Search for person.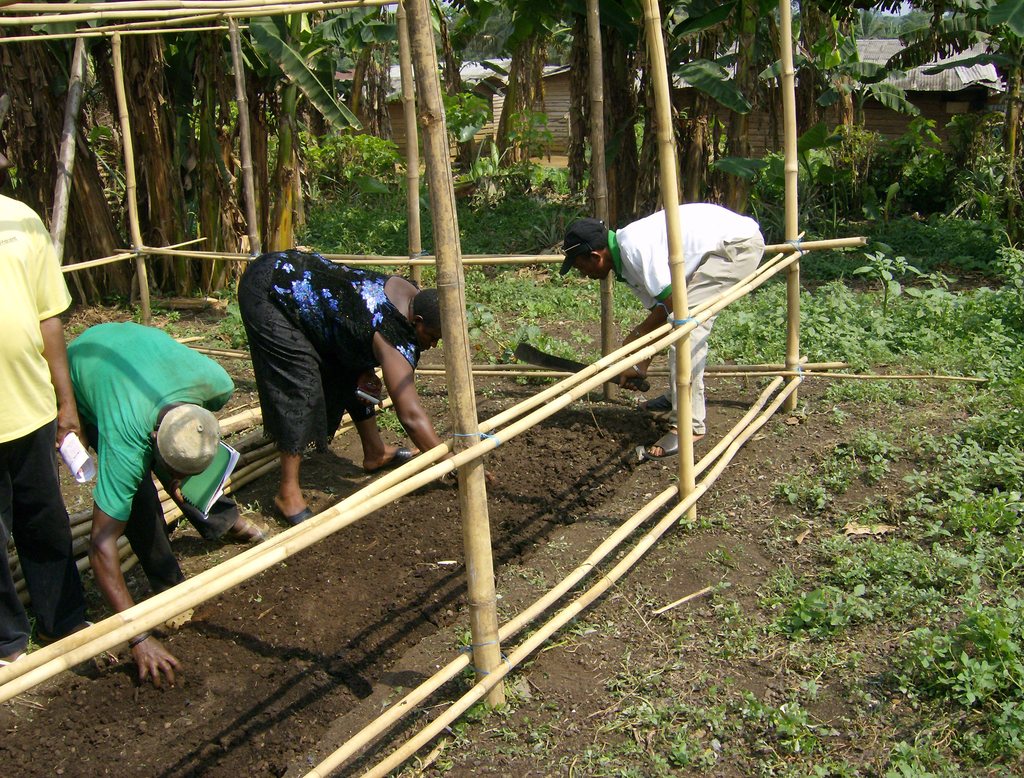
Found at bbox=(0, 196, 90, 660).
